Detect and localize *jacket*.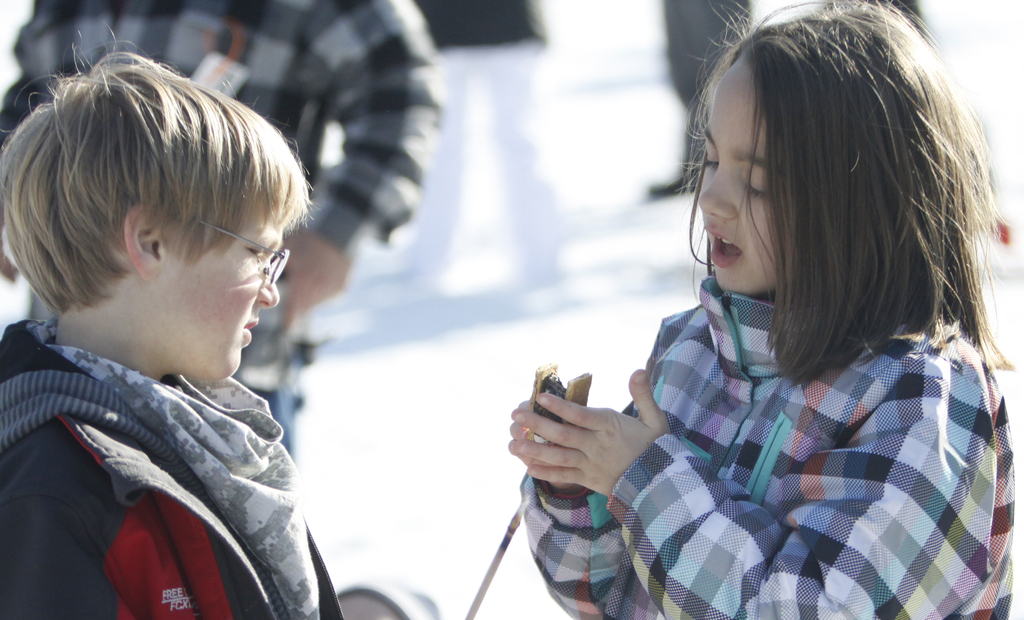
Localized at [left=0, top=318, right=339, bottom=619].
